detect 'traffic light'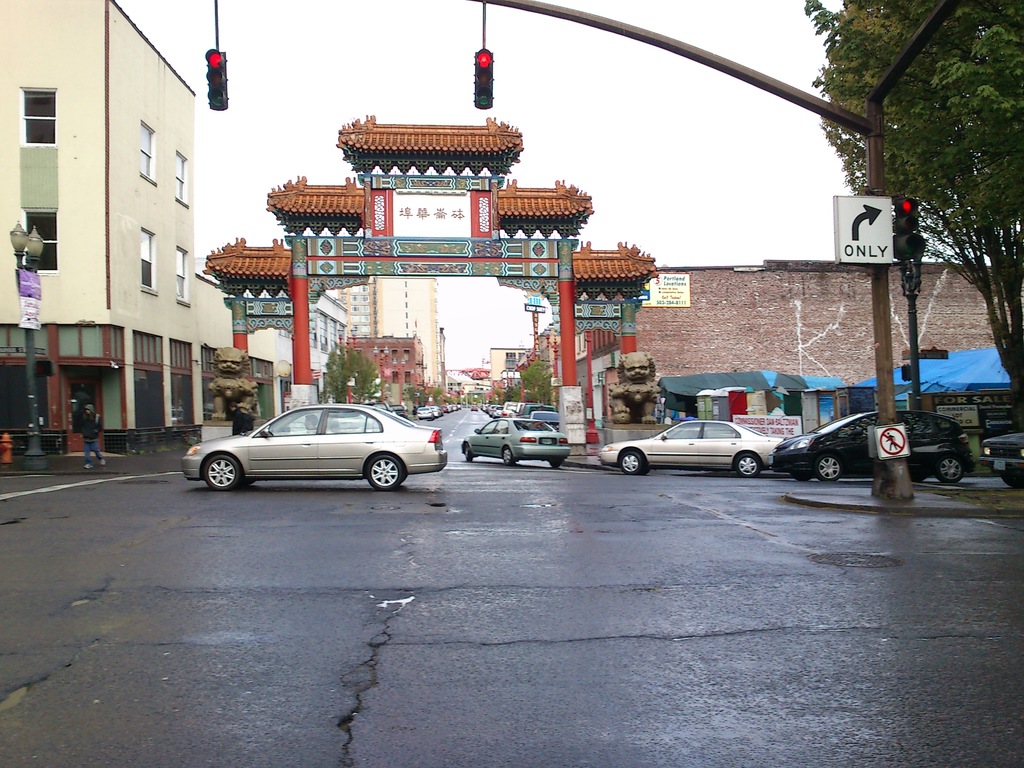
pyautogui.locateOnScreen(205, 0, 228, 111)
